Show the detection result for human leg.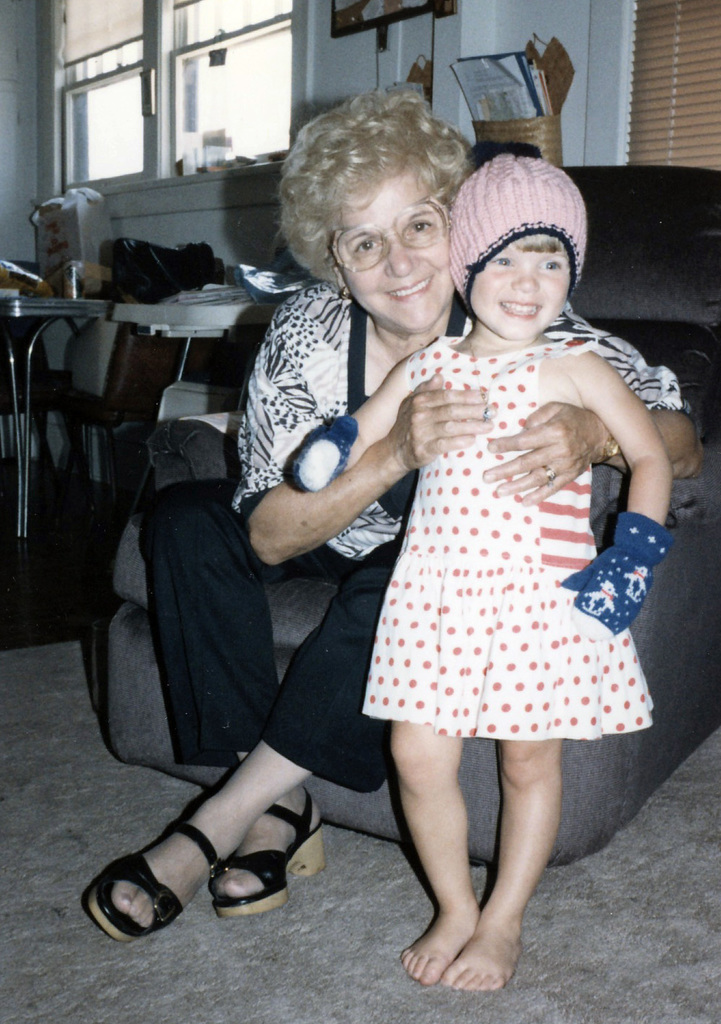
BBox(396, 714, 478, 979).
